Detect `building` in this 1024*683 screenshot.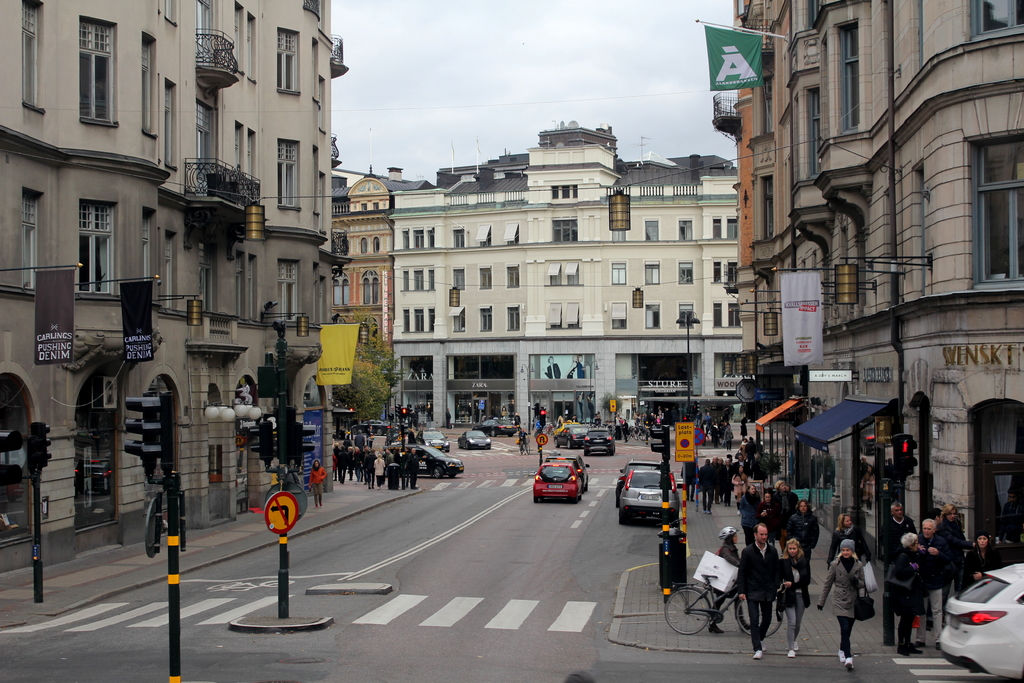
Detection: [x1=0, y1=0, x2=354, y2=572].
